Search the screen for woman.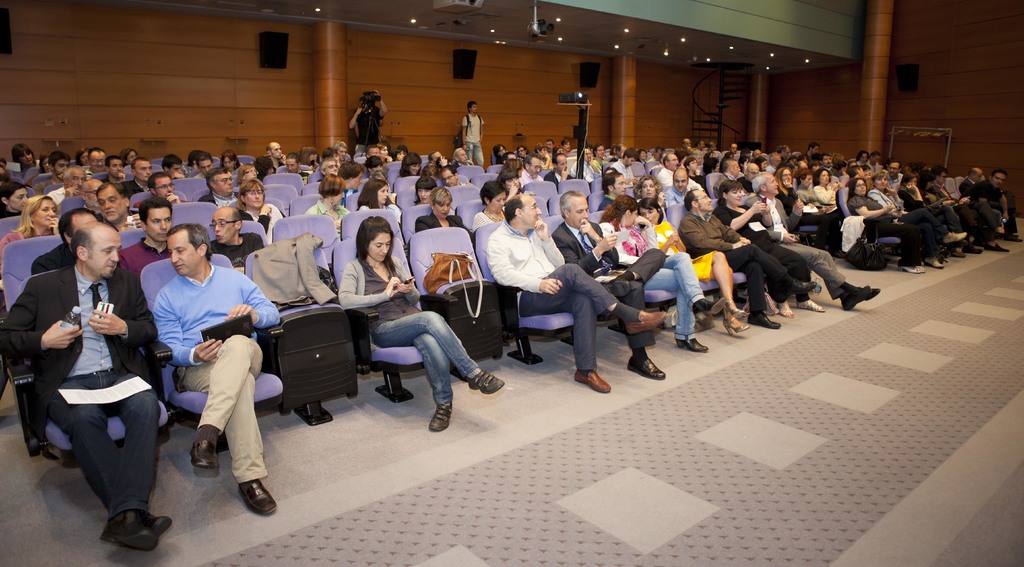
Found at x1=638 y1=151 x2=646 y2=163.
